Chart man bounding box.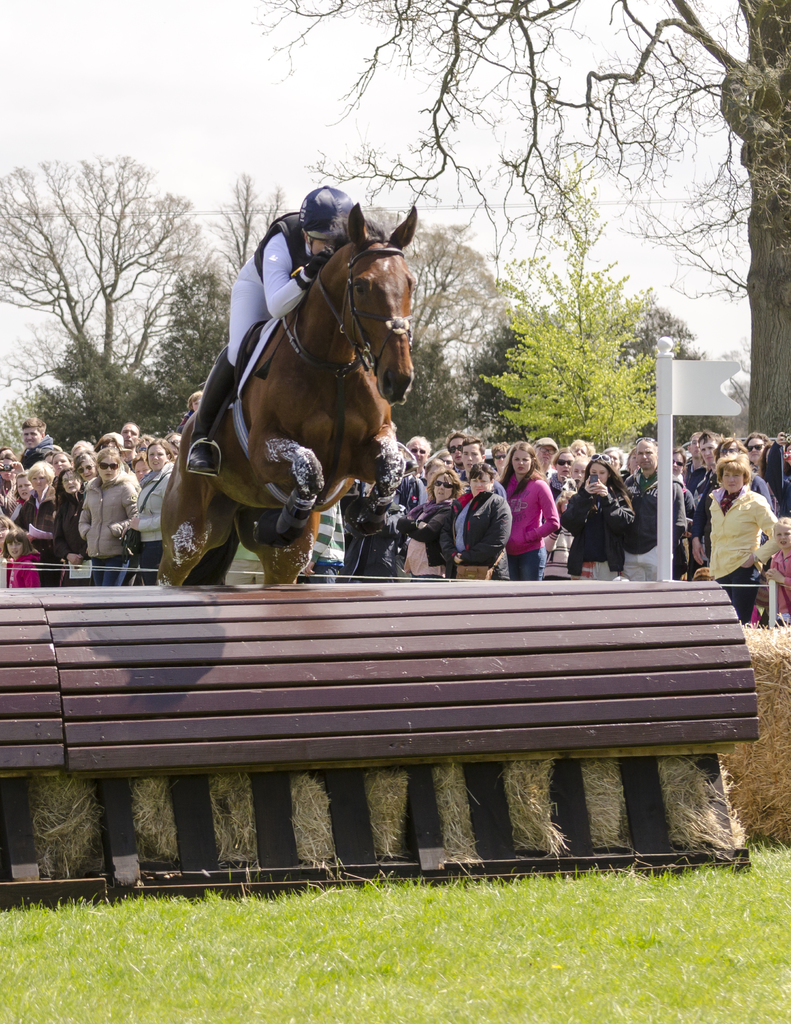
Charted: bbox(684, 431, 724, 575).
